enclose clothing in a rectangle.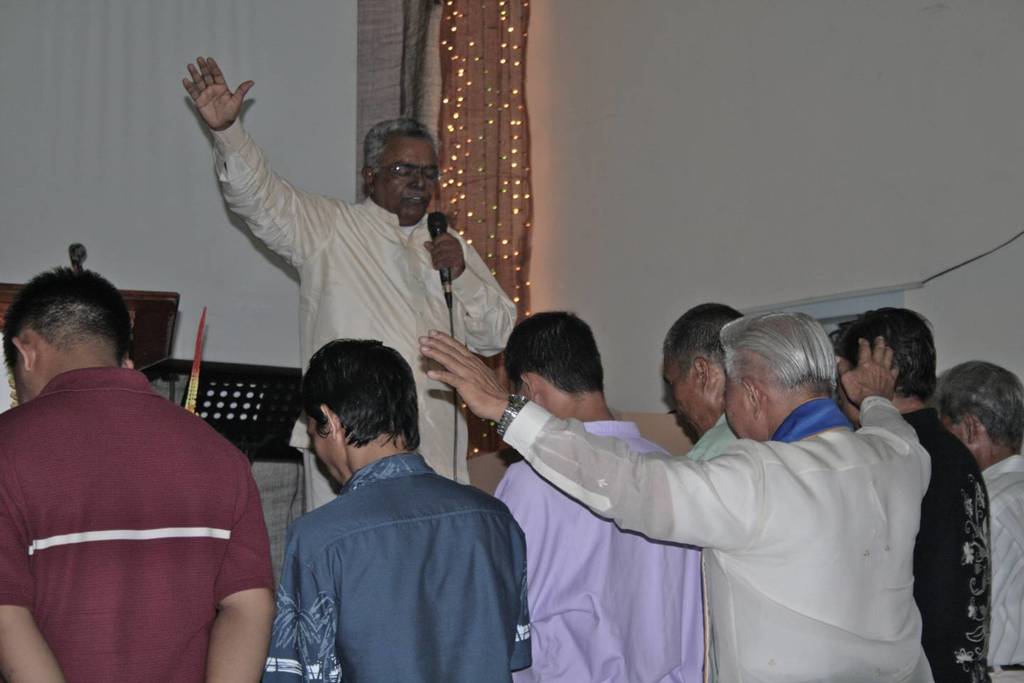
region(210, 116, 516, 512).
